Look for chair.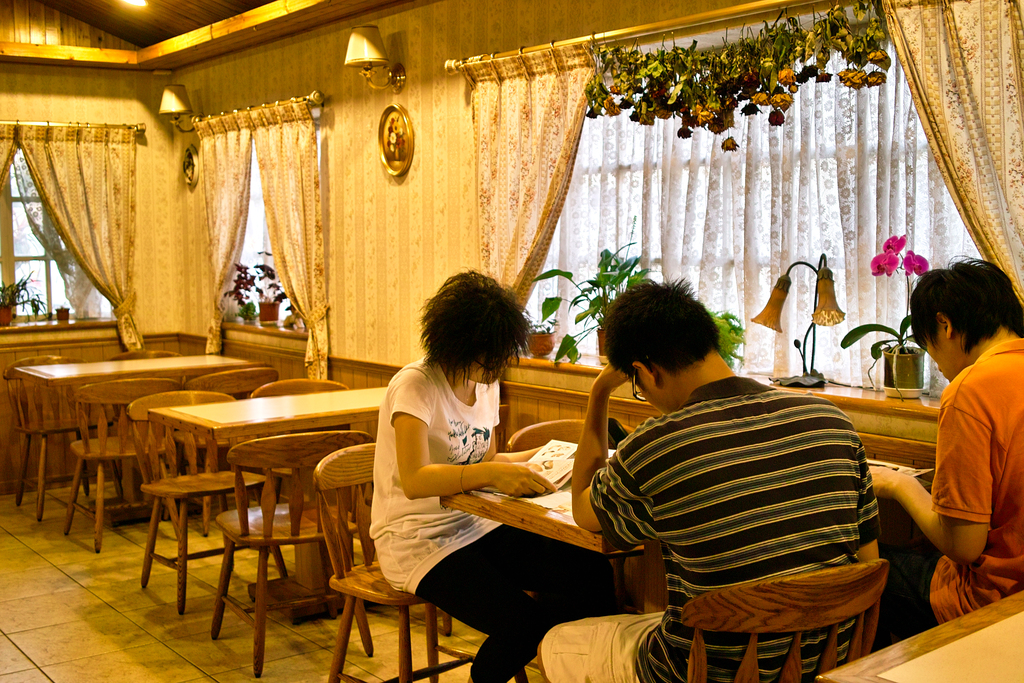
Found: <box>680,556,893,682</box>.
